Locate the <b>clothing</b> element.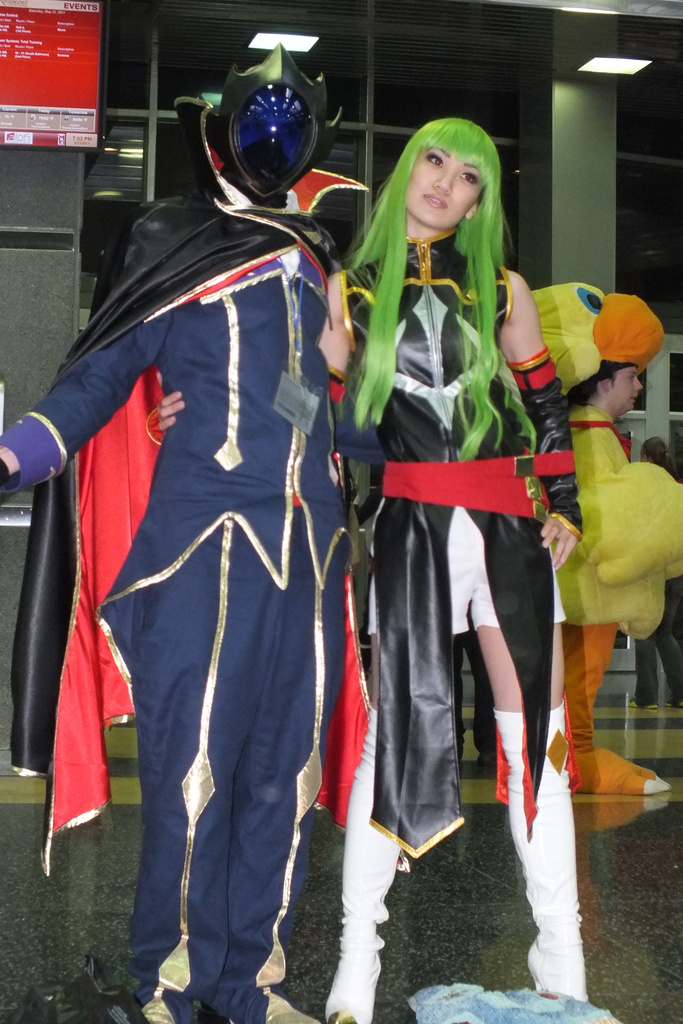
Element bbox: (340, 240, 585, 865).
